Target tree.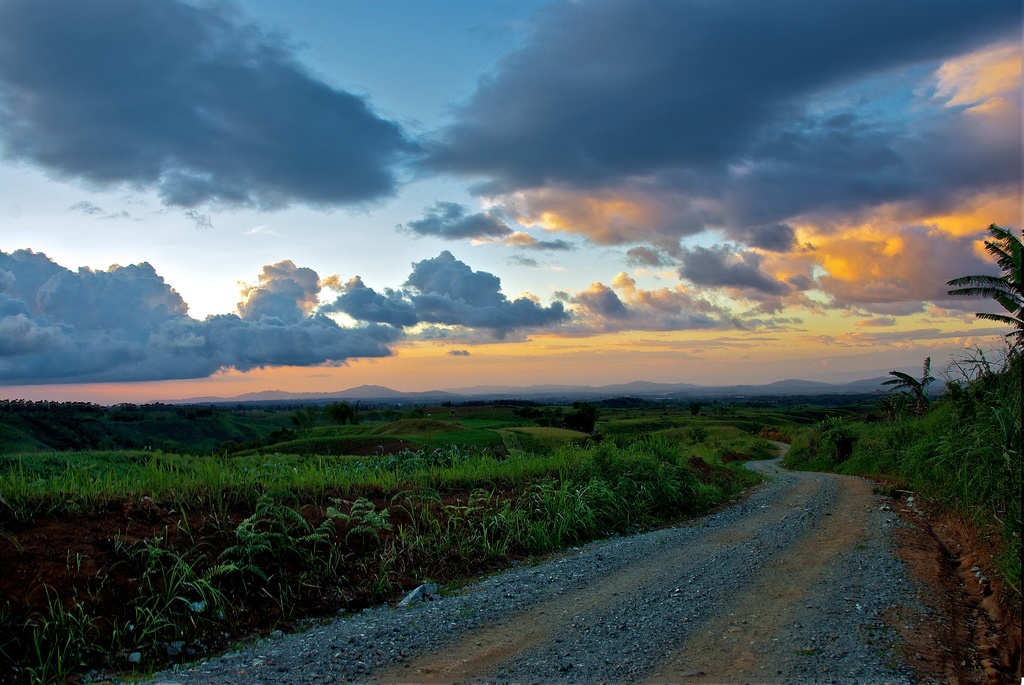
Target region: box=[691, 402, 700, 418].
